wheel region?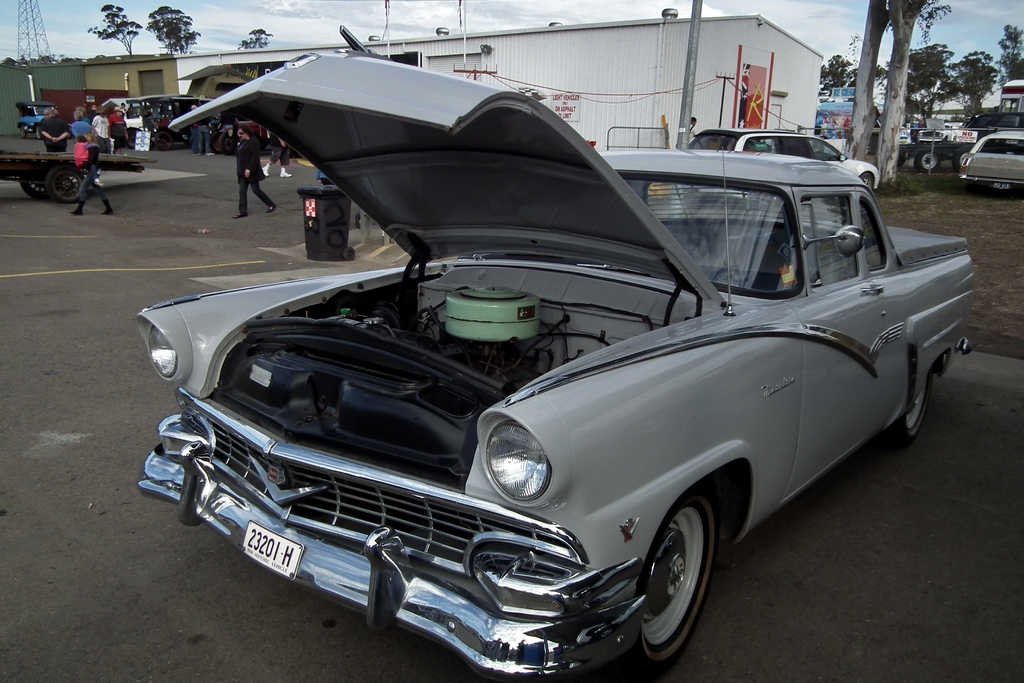
883:365:932:452
